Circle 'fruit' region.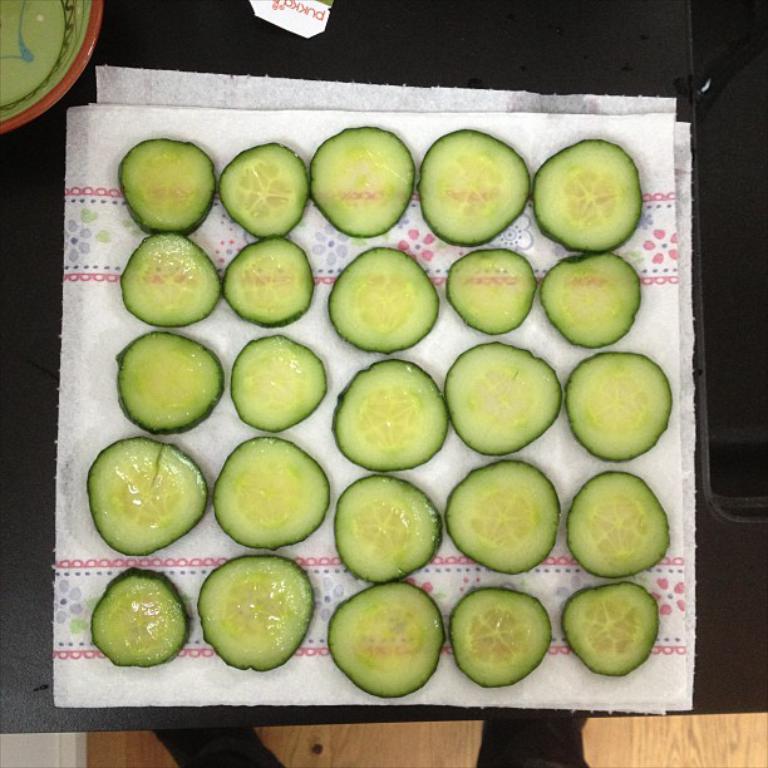
Region: [left=321, top=582, right=451, bottom=696].
